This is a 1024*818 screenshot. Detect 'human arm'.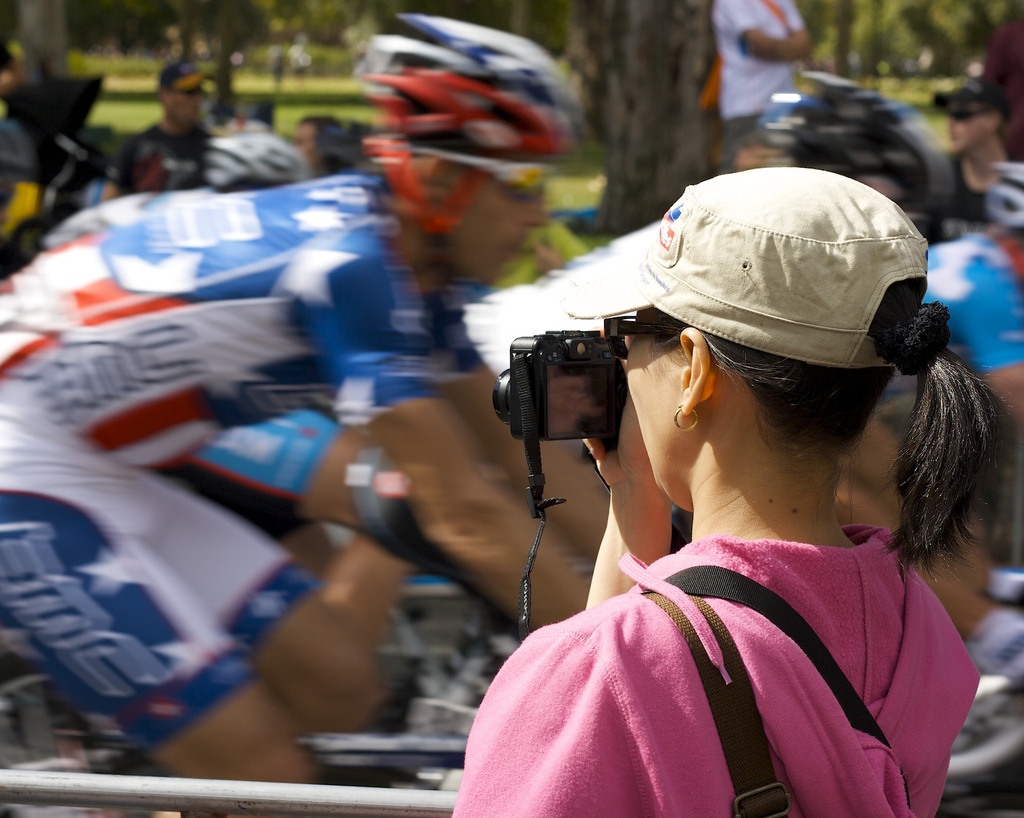
bbox=(290, 236, 595, 629).
